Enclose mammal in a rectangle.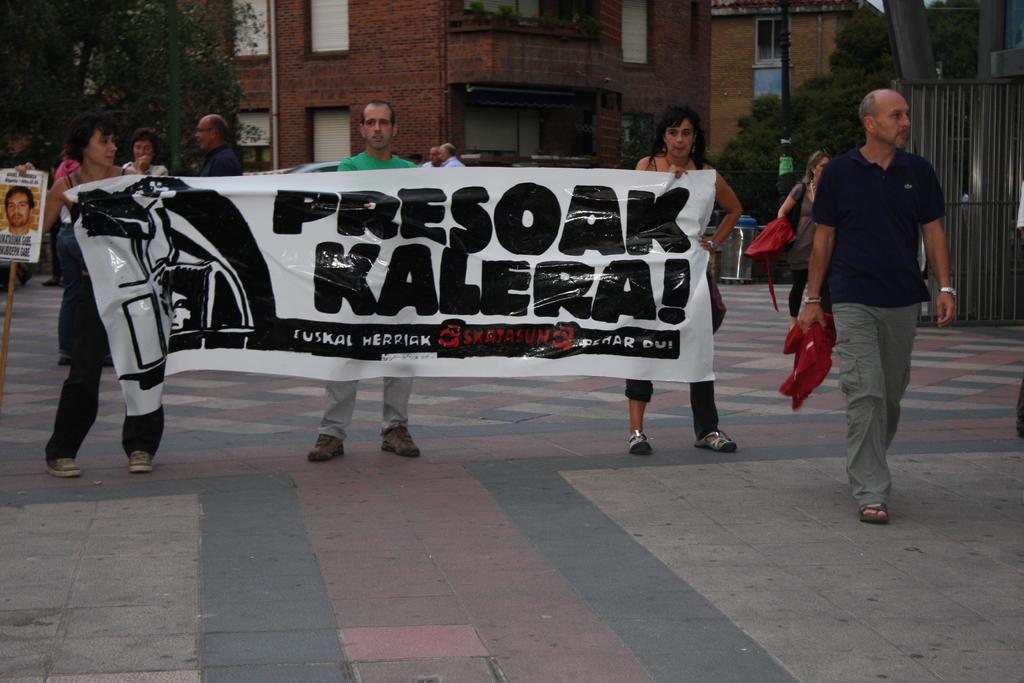
x1=442 y1=140 x2=464 y2=169.
